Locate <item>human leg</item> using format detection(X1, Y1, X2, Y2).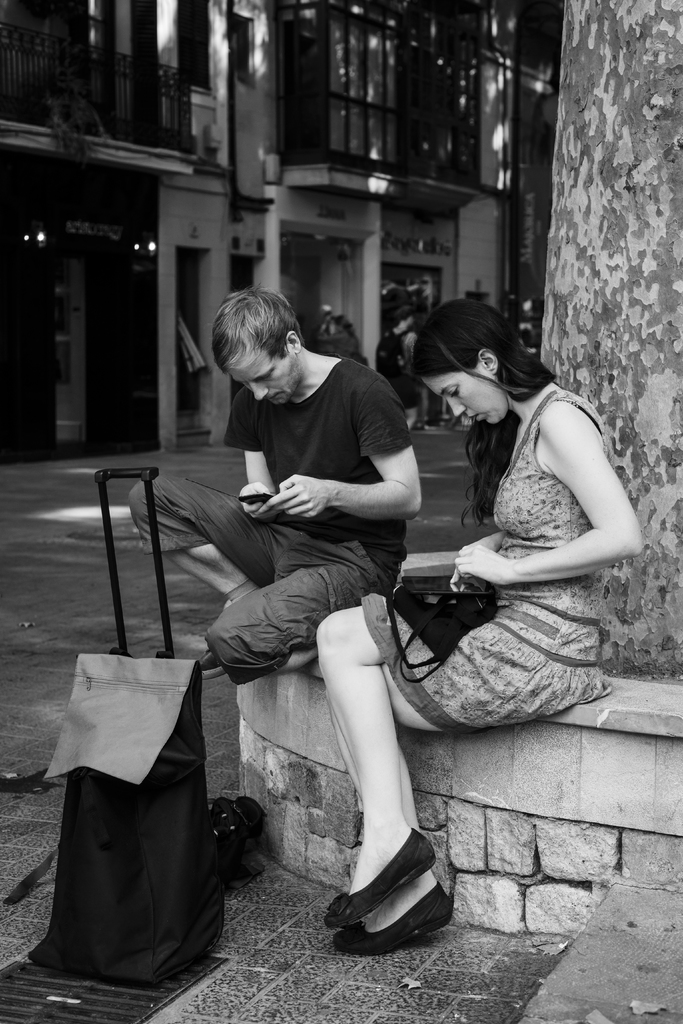
detection(318, 628, 434, 926).
